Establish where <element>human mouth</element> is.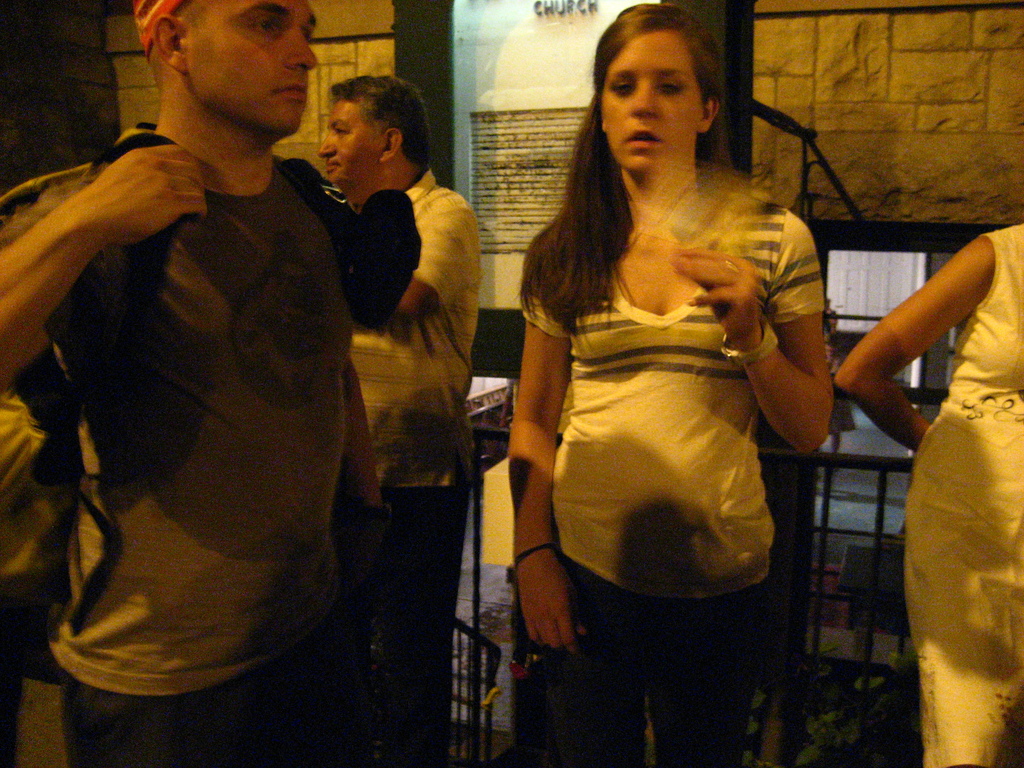
Established at (left=271, top=73, right=311, bottom=104).
